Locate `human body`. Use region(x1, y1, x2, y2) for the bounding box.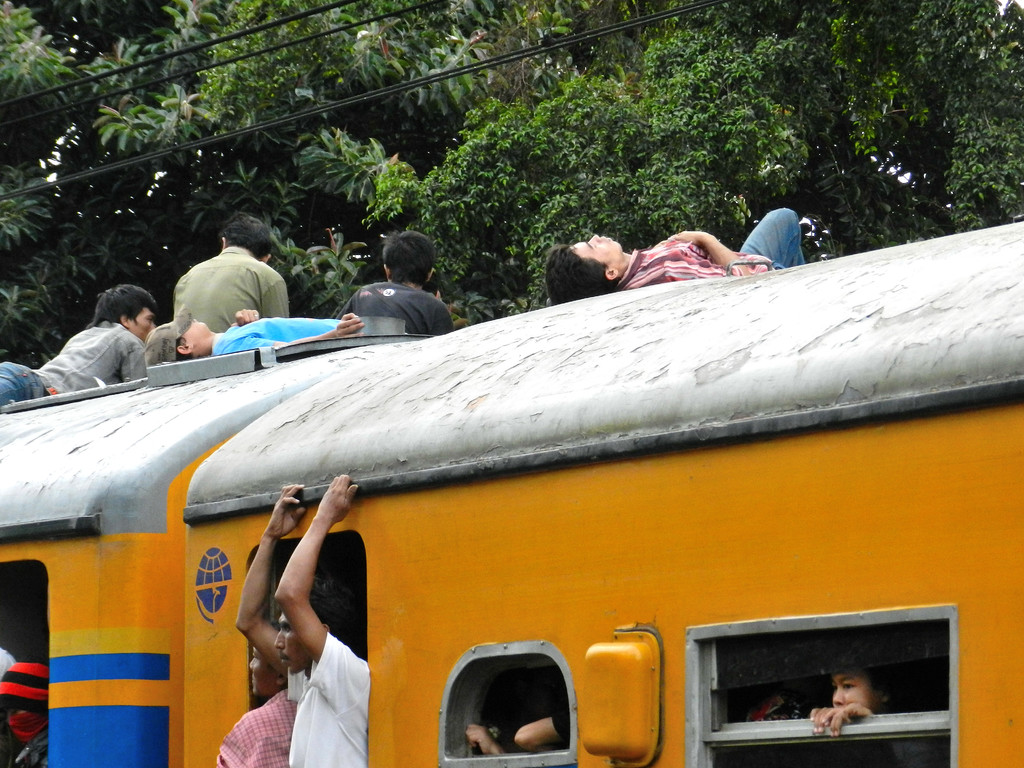
region(615, 207, 806, 282).
